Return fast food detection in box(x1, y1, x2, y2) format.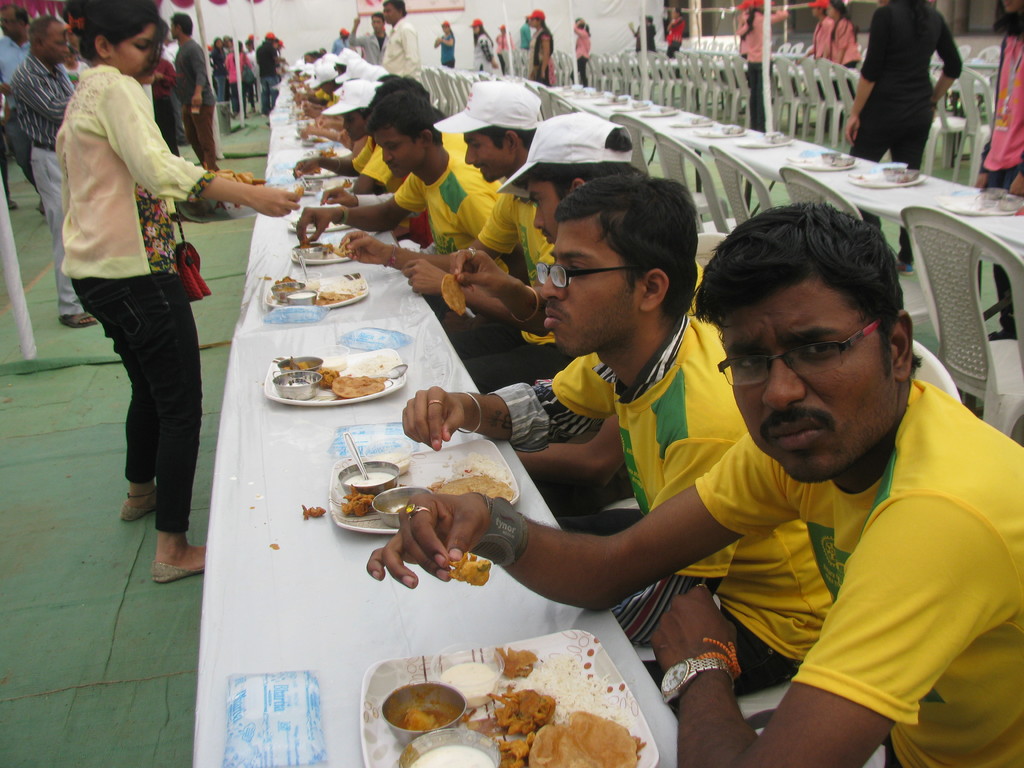
box(385, 635, 644, 753).
